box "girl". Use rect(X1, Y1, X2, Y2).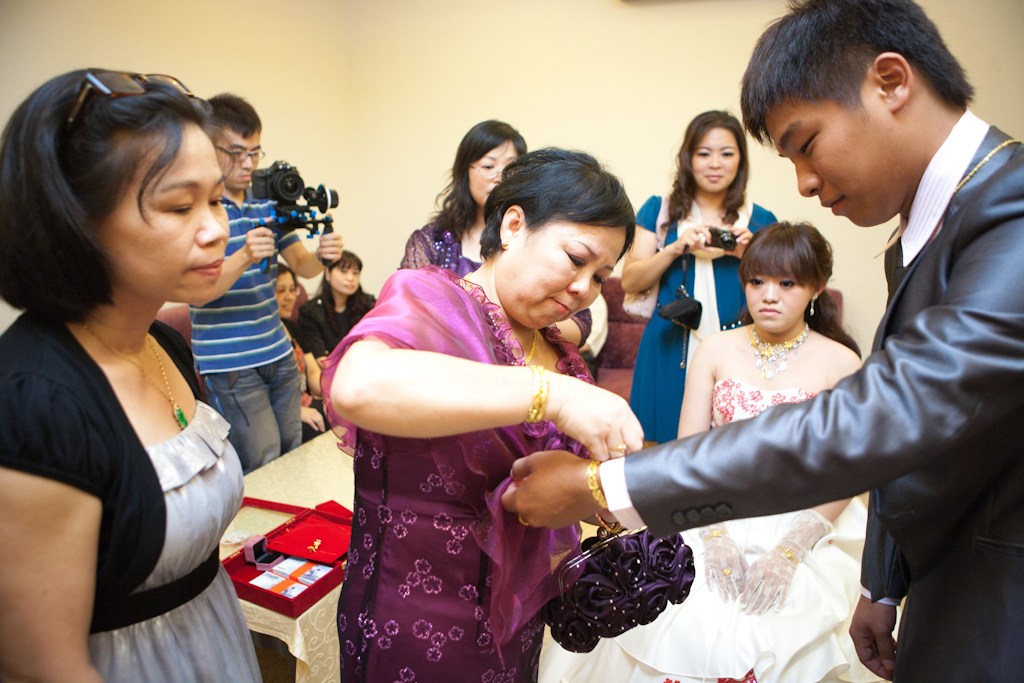
rect(539, 219, 901, 682).
